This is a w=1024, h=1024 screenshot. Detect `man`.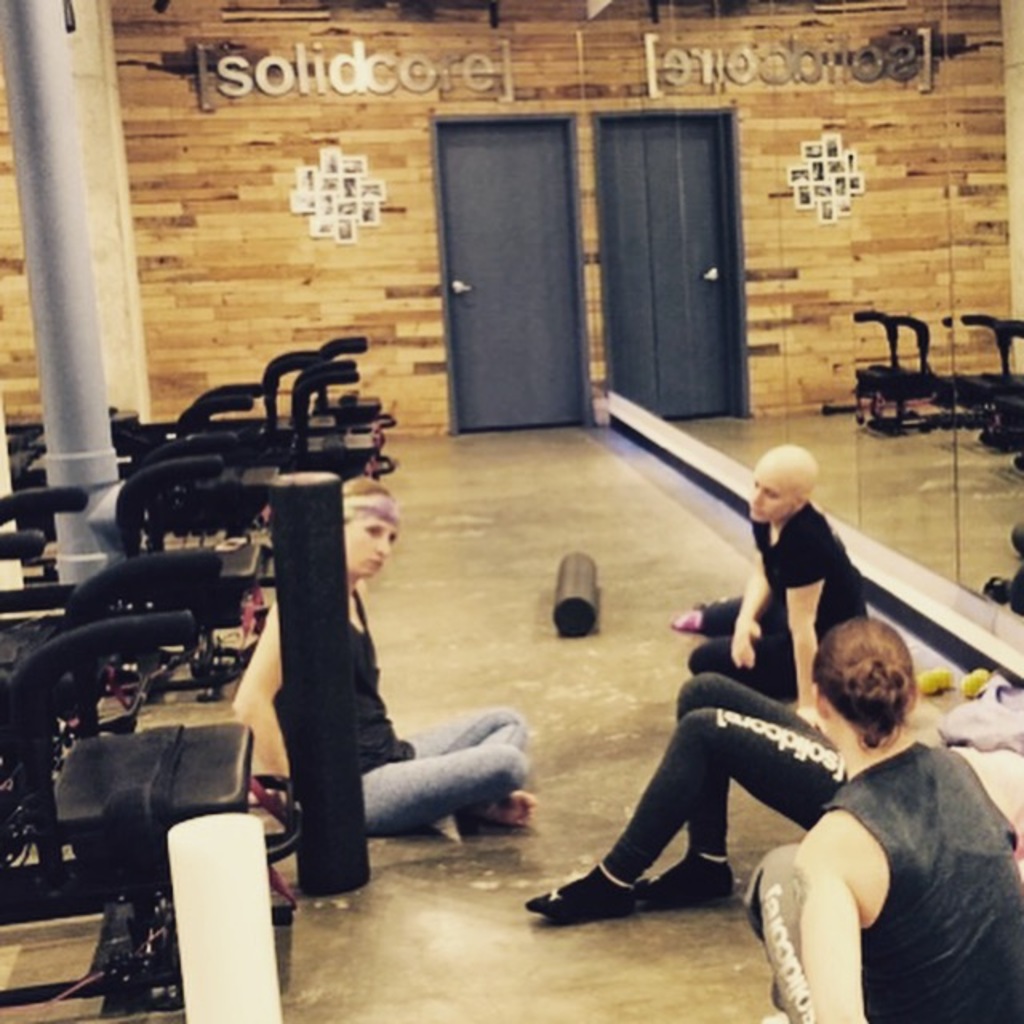
<region>715, 450, 891, 706</region>.
